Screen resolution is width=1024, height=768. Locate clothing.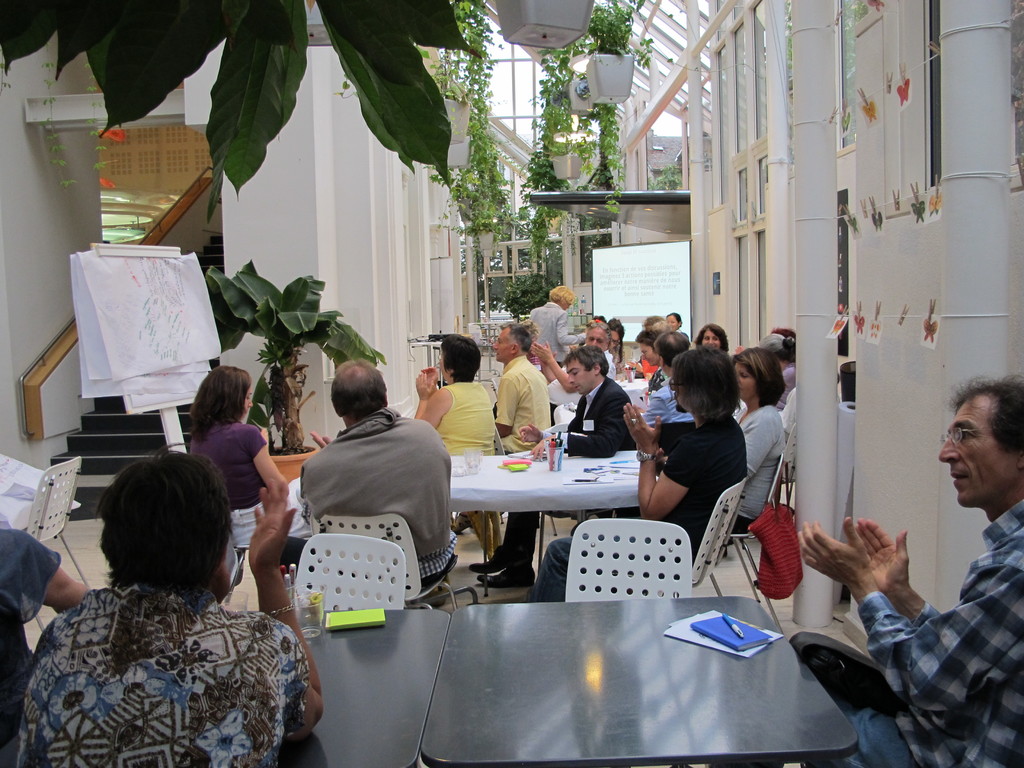
299,406,461,589.
